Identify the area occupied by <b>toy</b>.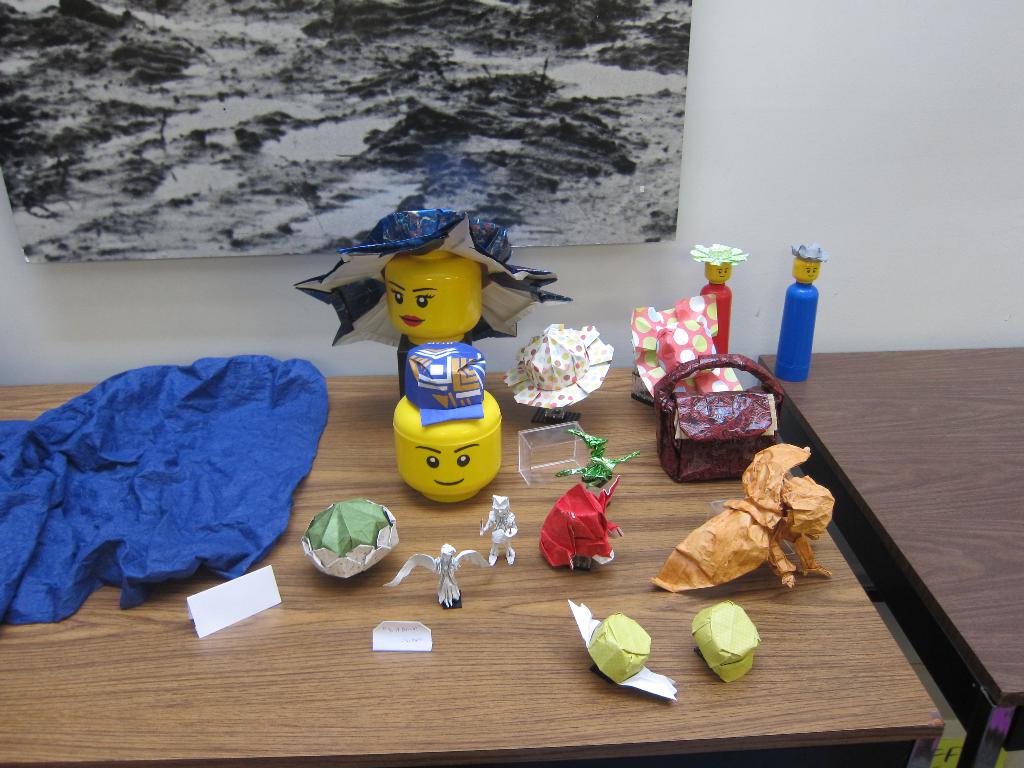
Area: {"left": 477, "top": 495, "right": 520, "bottom": 567}.
